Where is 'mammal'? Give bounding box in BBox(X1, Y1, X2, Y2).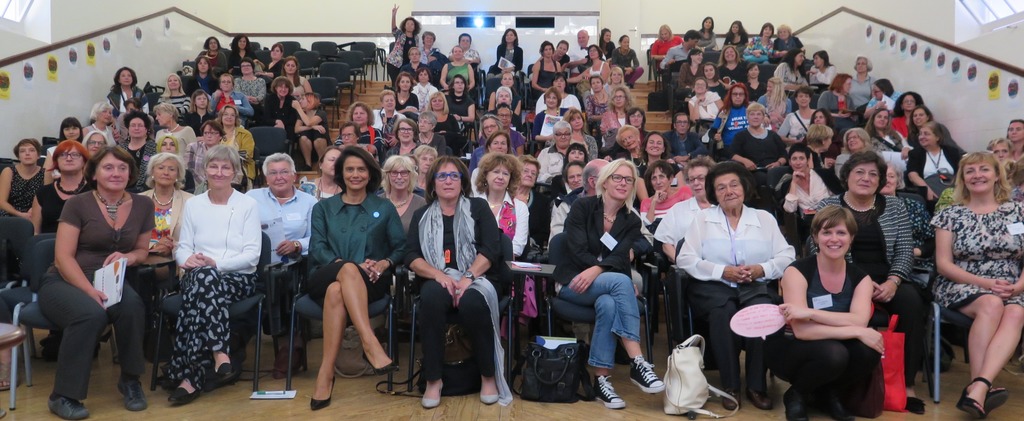
BBox(760, 75, 792, 126).
